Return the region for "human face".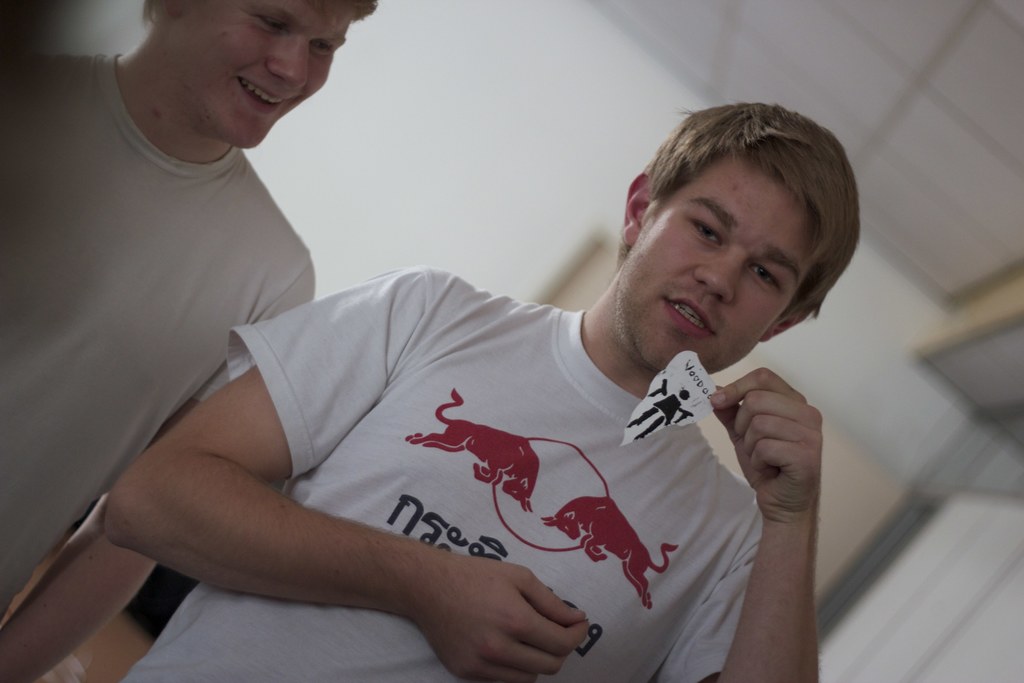
(x1=626, y1=144, x2=826, y2=365).
